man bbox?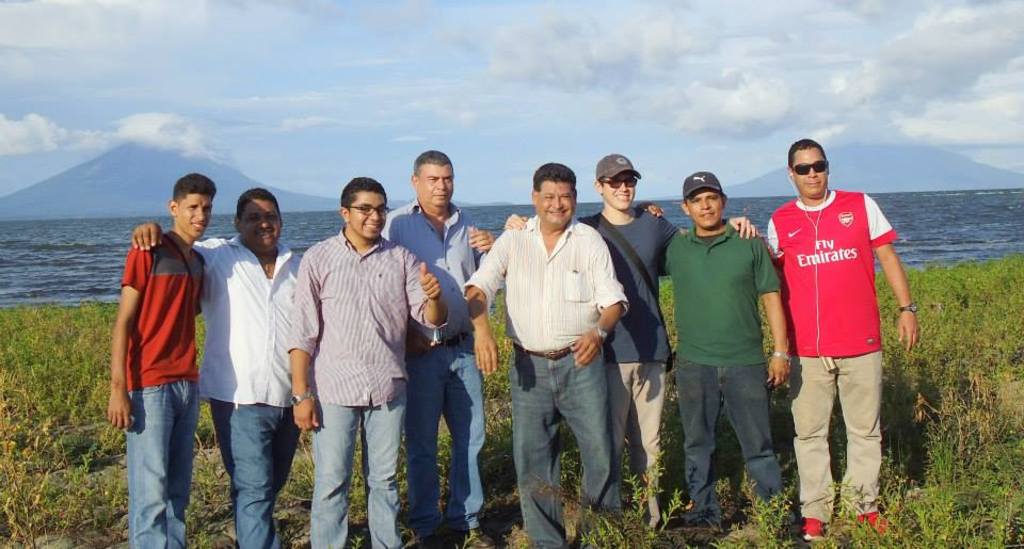
bbox=[381, 149, 494, 548]
